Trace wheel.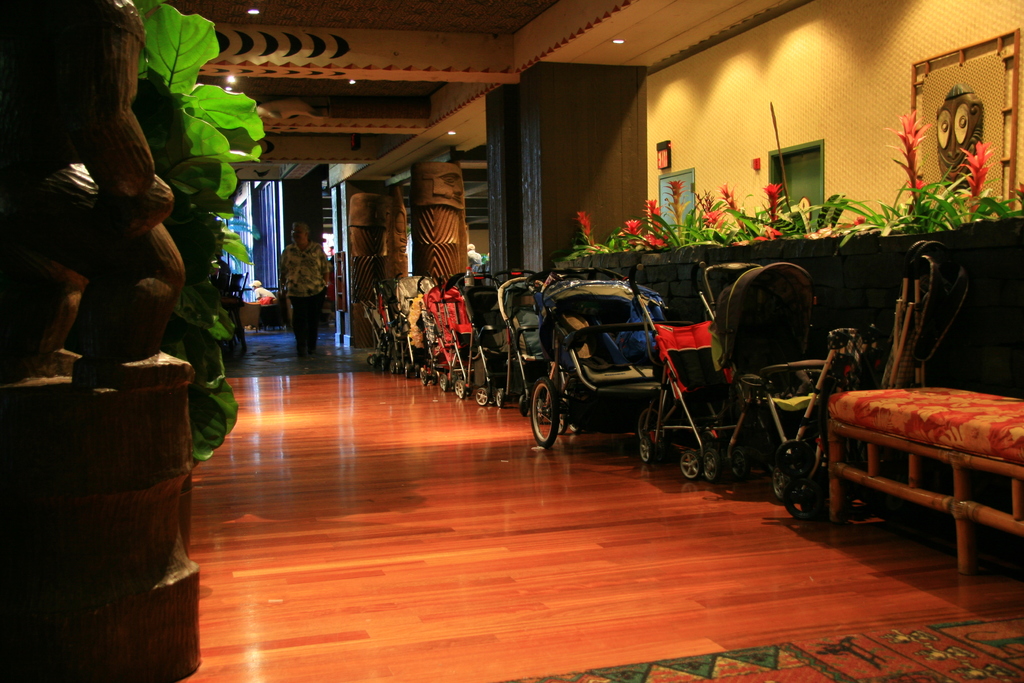
Traced to bbox=(657, 448, 669, 464).
